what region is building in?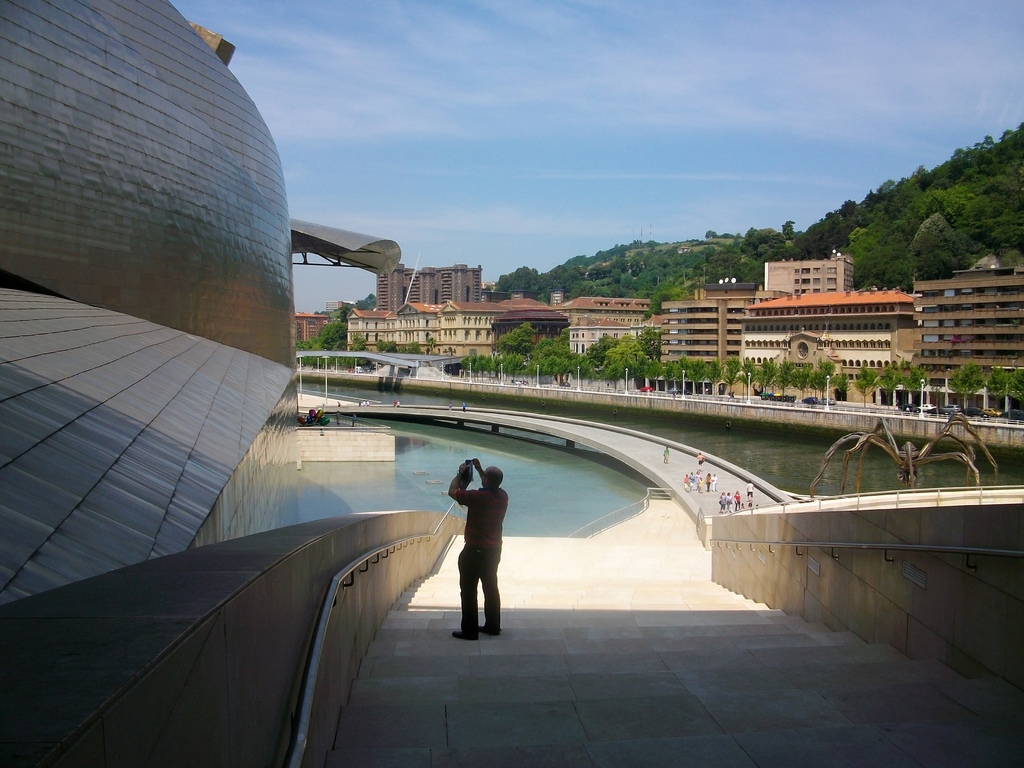
region(659, 290, 759, 367).
